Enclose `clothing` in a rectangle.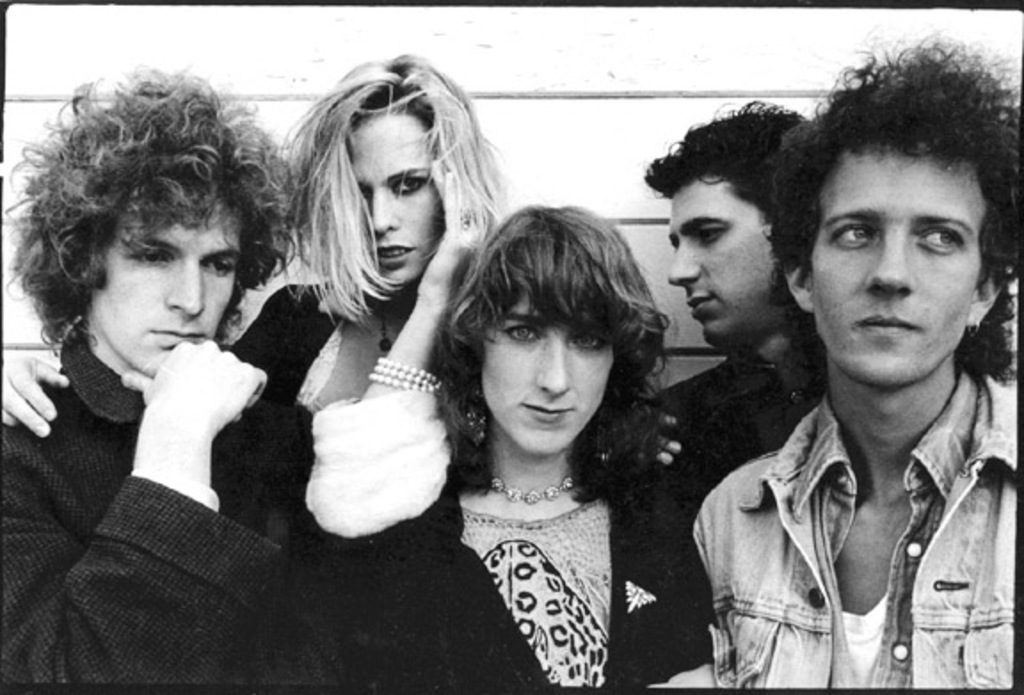
[9,322,299,693].
